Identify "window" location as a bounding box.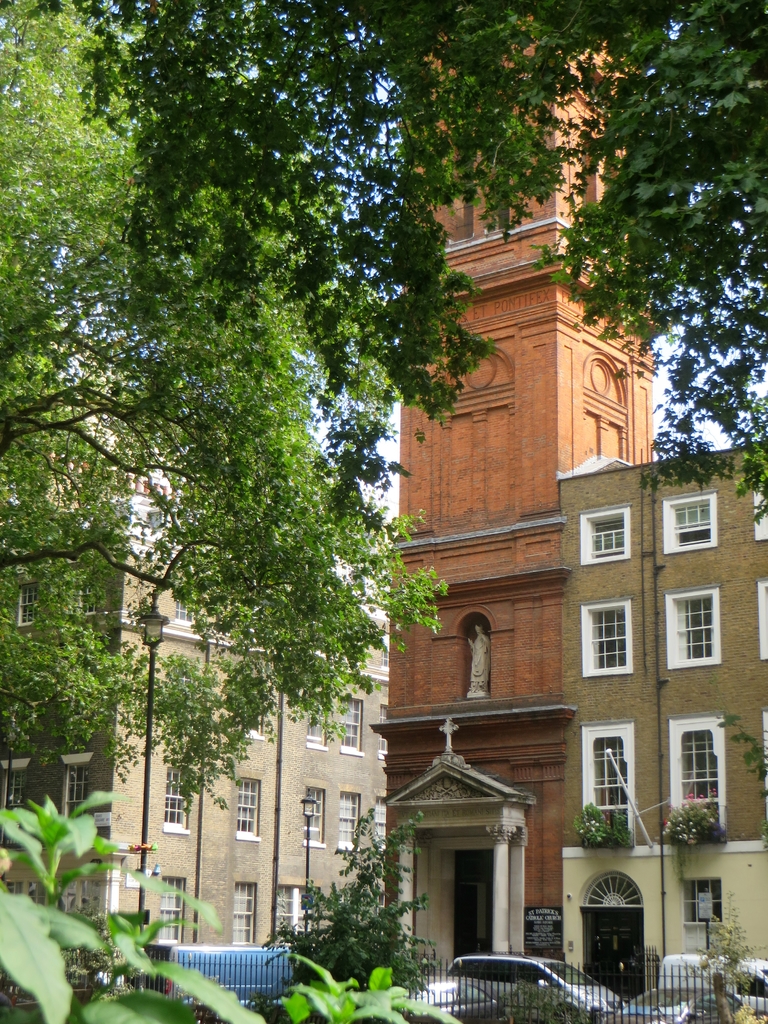
<box>250,888,307,956</box>.
